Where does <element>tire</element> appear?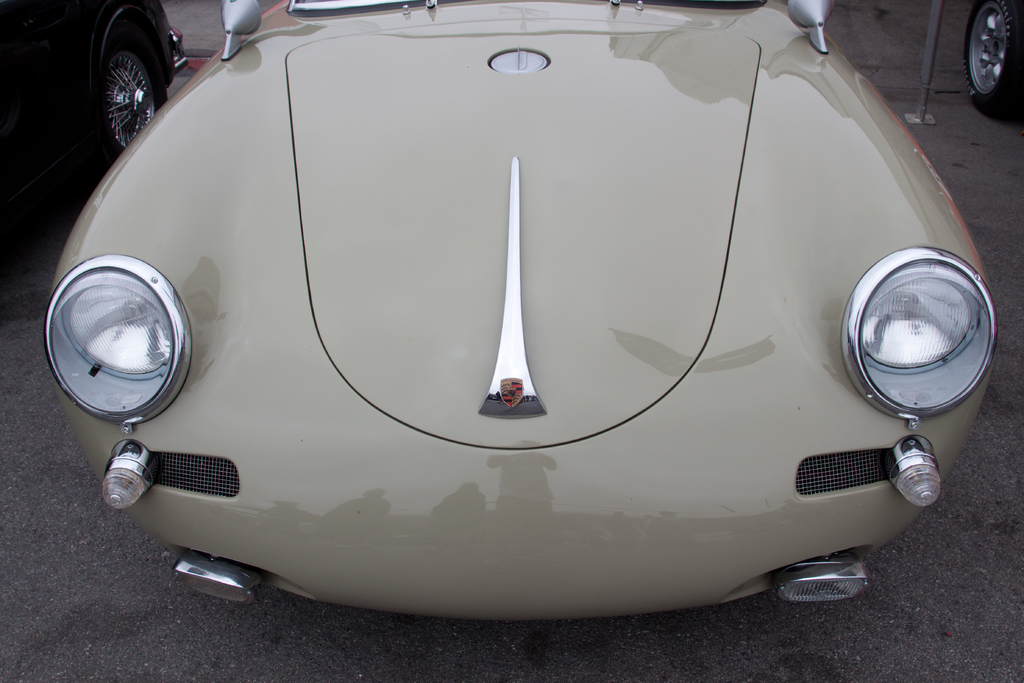
Appears at (x1=964, y1=0, x2=1023, y2=119).
